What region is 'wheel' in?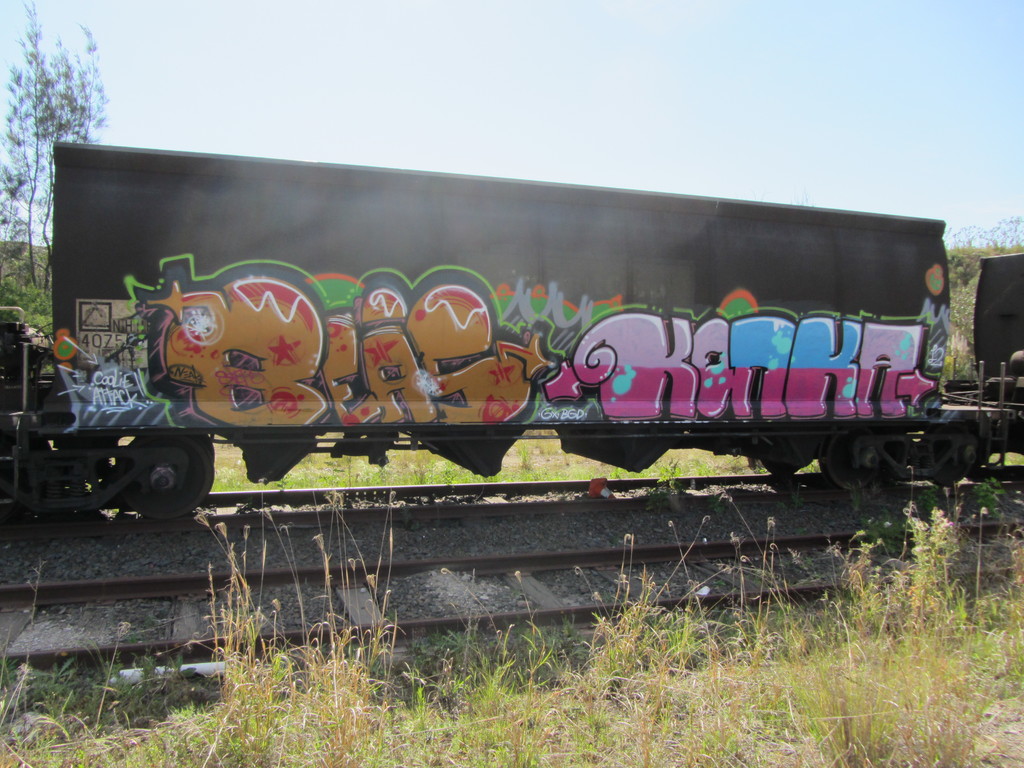
BBox(94, 438, 196, 520).
